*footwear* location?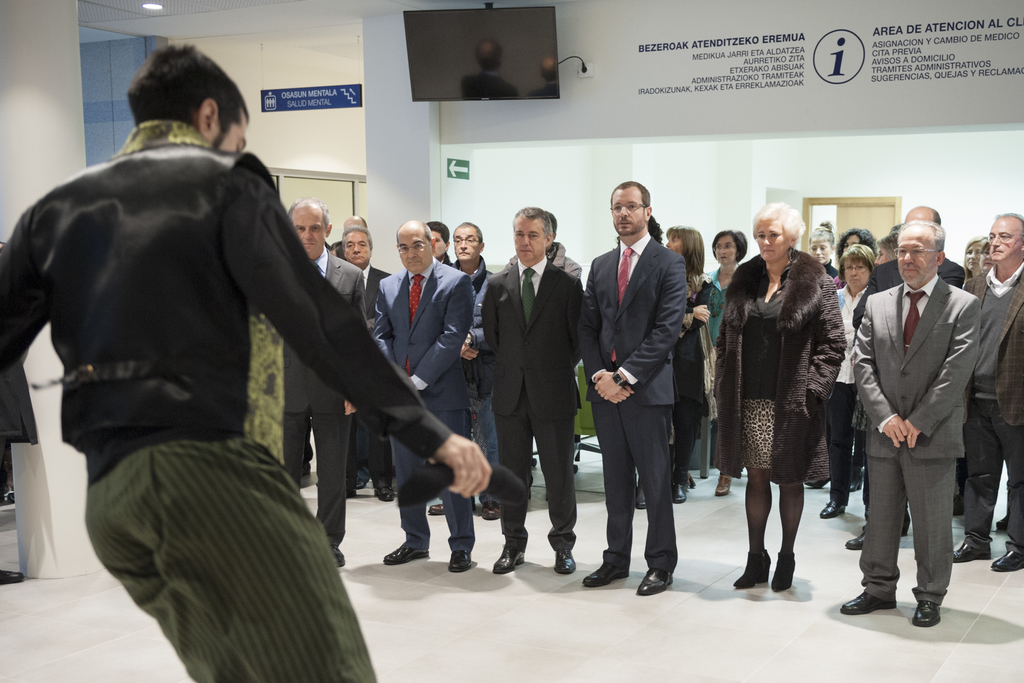
crop(479, 502, 504, 519)
